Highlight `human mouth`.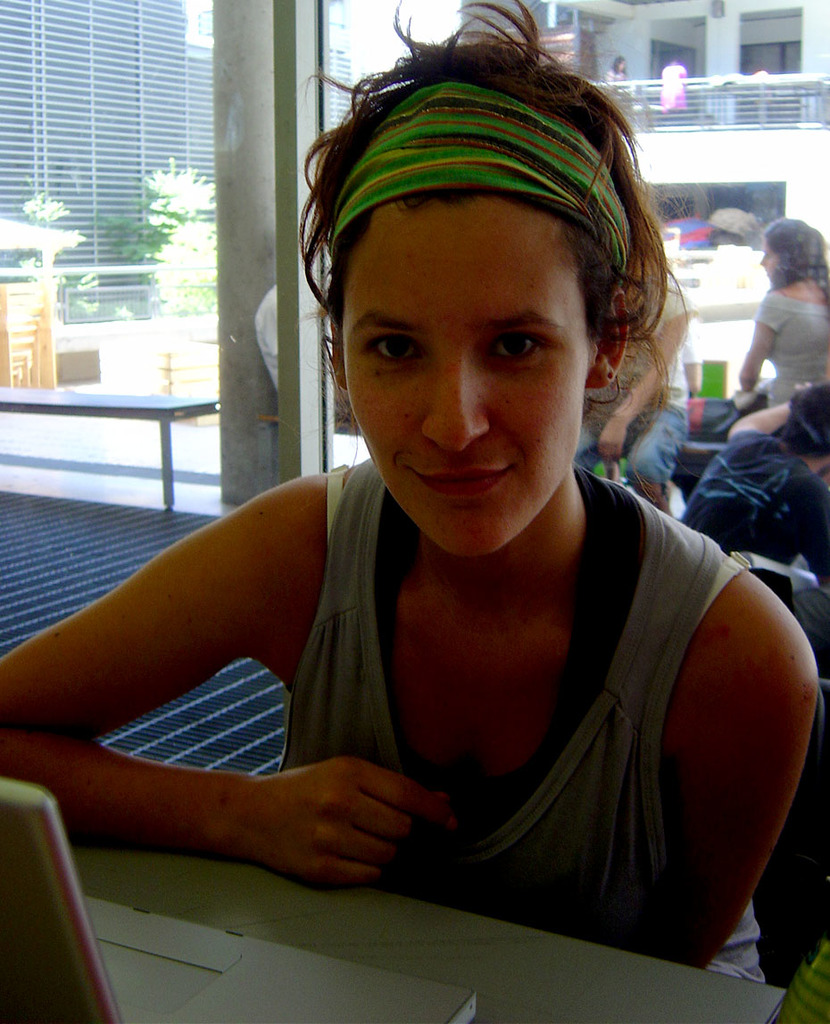
Highlighted region: region(411, 465, 510, 495).
